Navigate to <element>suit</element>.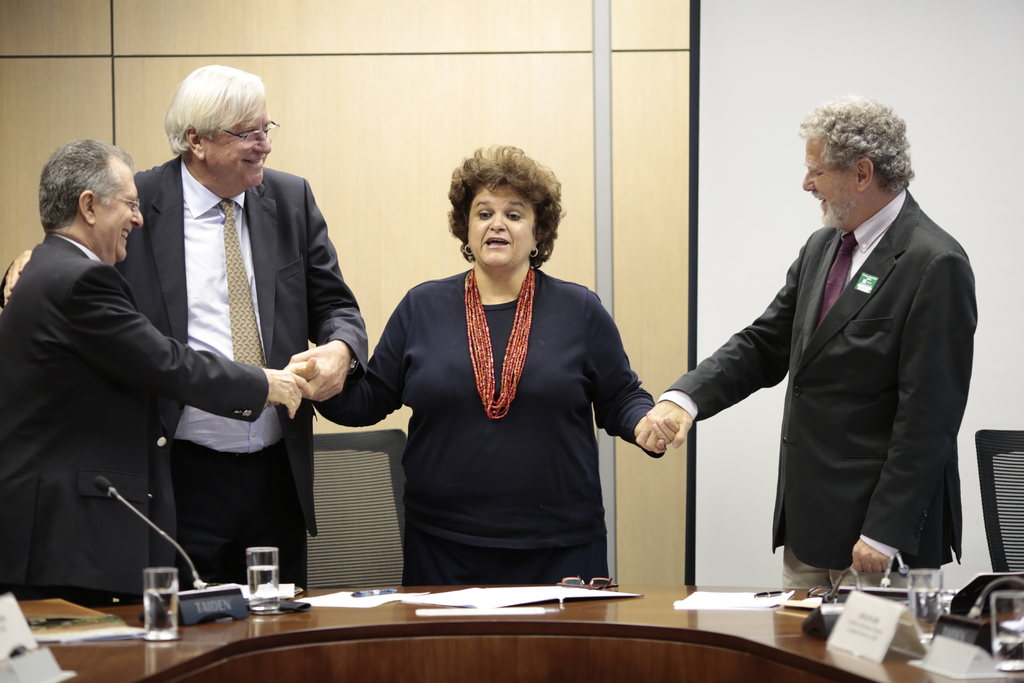
Navigation target: (0,231,270,605).
